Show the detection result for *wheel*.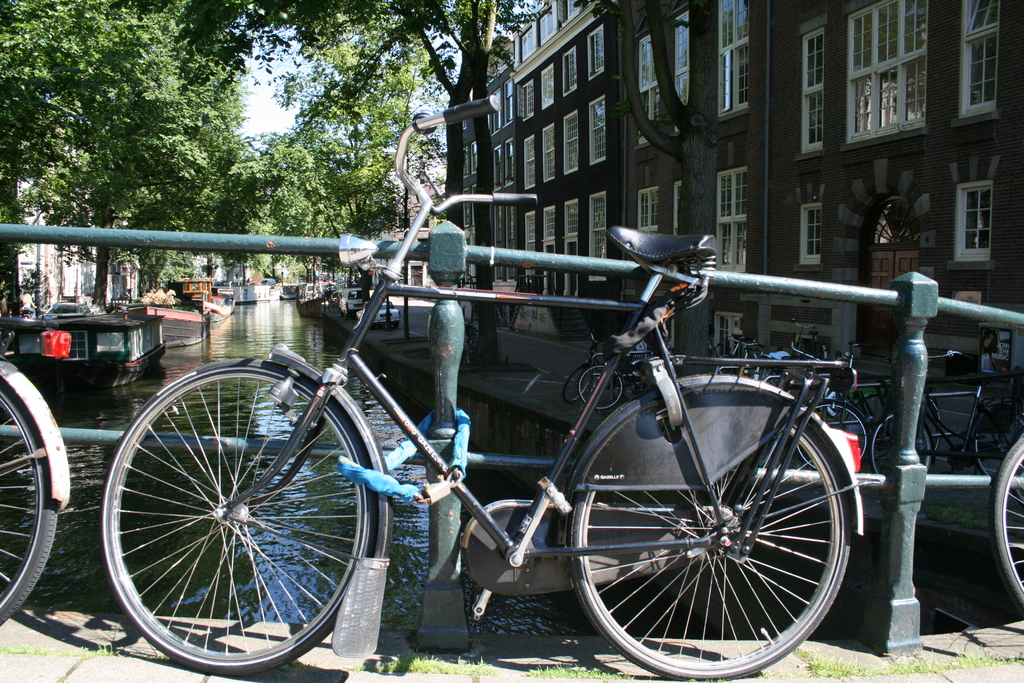
box=[794, 395, 870, 470].
